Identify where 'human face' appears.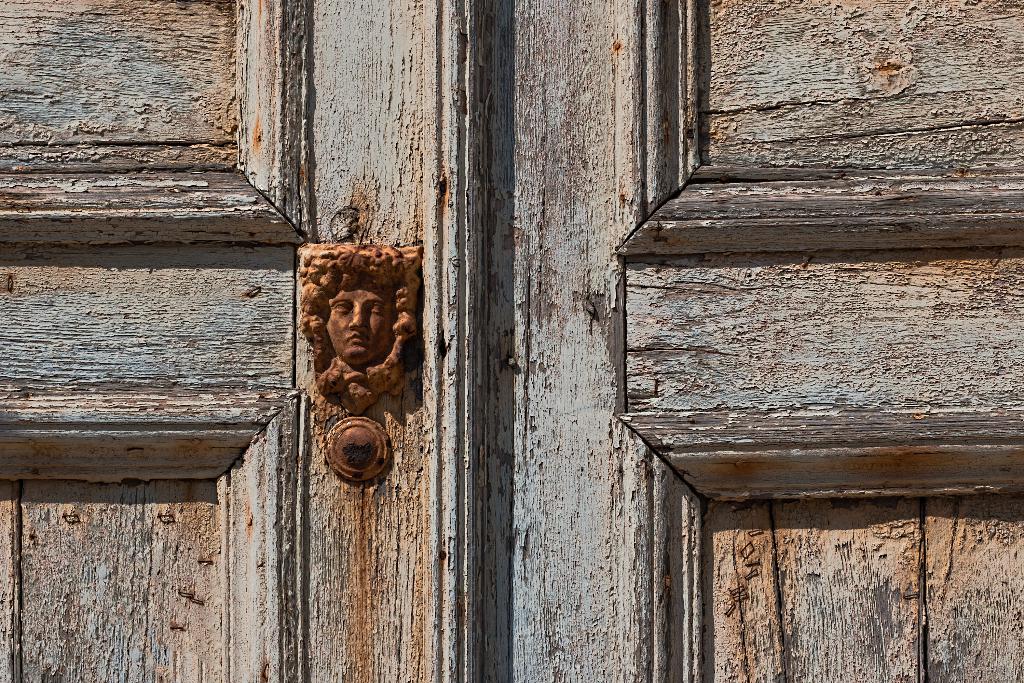
Appears at bbox=(323, 293, 393, 365).
